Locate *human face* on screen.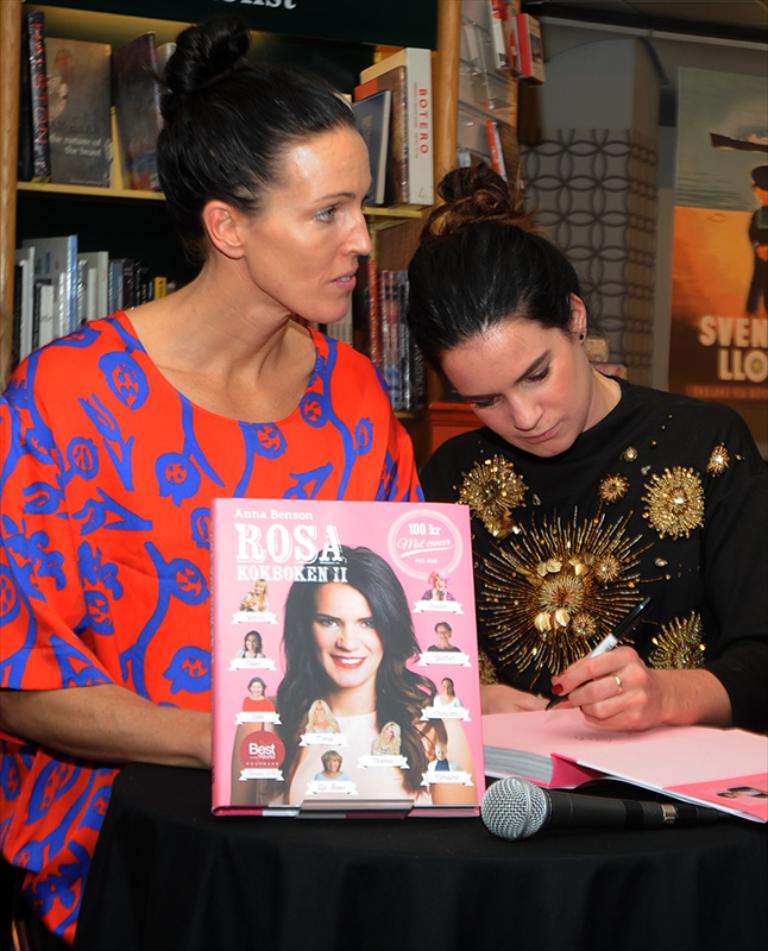
On screen at x1=325 y1=757 x2=344 y2=771.
